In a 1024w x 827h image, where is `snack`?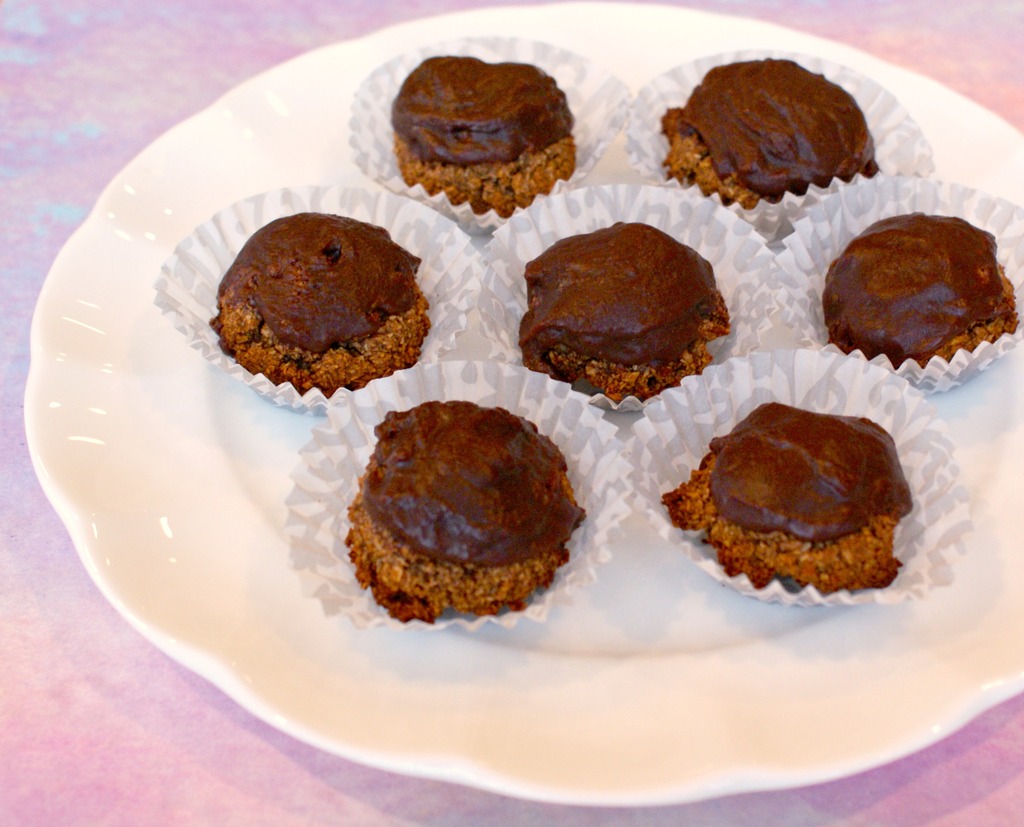
{"x1": 518, "y1": 215, "x2": 748, "y2": 402}.
